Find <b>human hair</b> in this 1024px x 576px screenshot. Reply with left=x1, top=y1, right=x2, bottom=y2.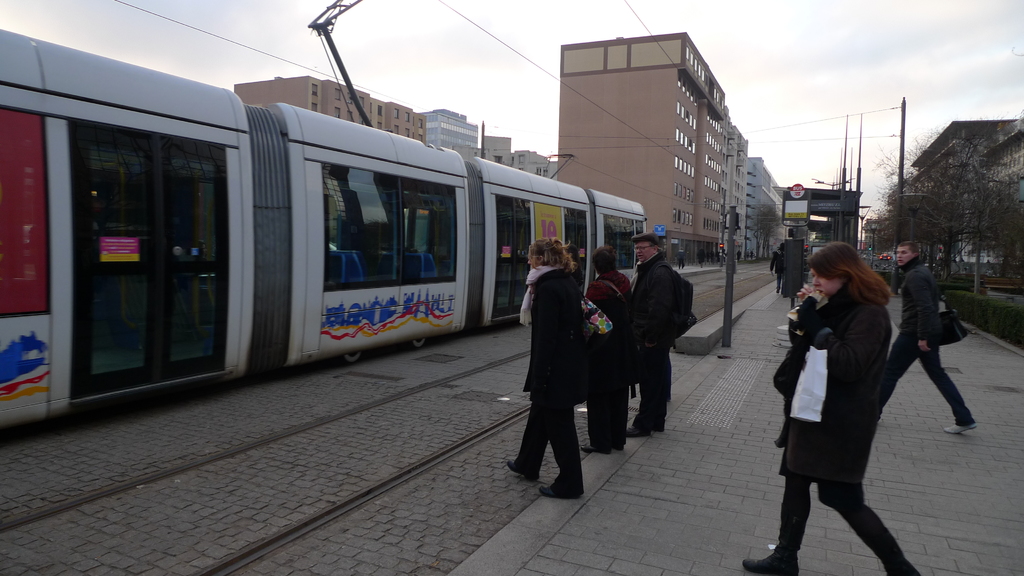
left=806, top=238, right=892, bottom=345.
